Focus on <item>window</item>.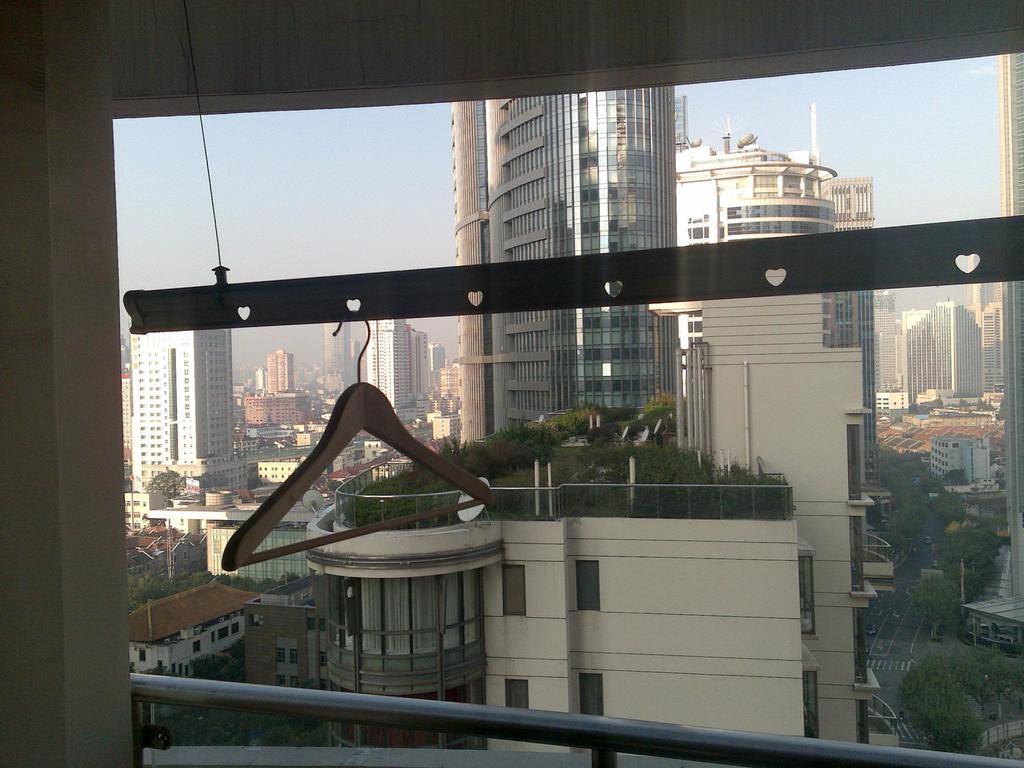
Focused at <region>802, 674, 822, 739</region>.
